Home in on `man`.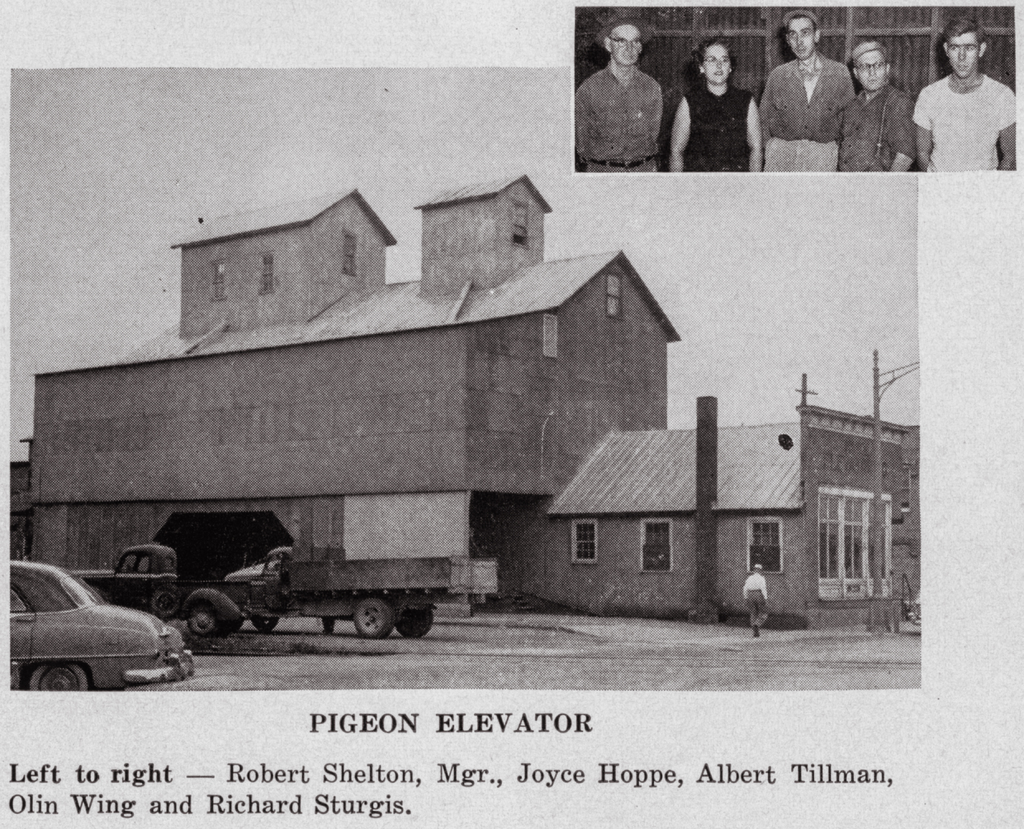
Homed in at select_region(829, 37, 914, 175).
